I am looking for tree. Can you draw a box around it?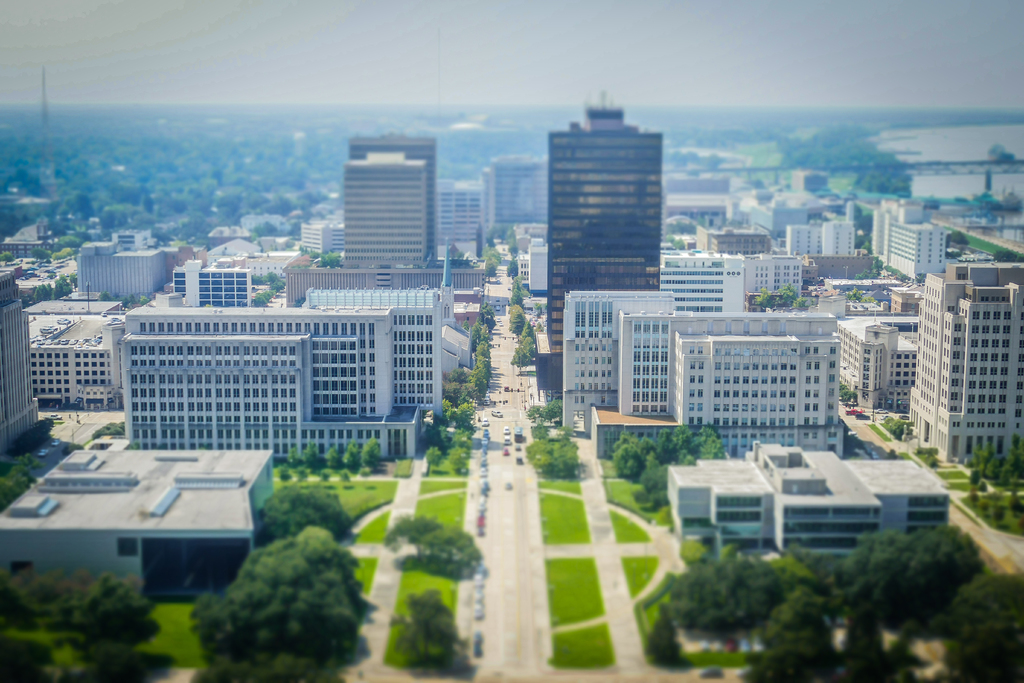
Sure, the bounding box is x1=17, y1=420, x2=51, y2=449.
